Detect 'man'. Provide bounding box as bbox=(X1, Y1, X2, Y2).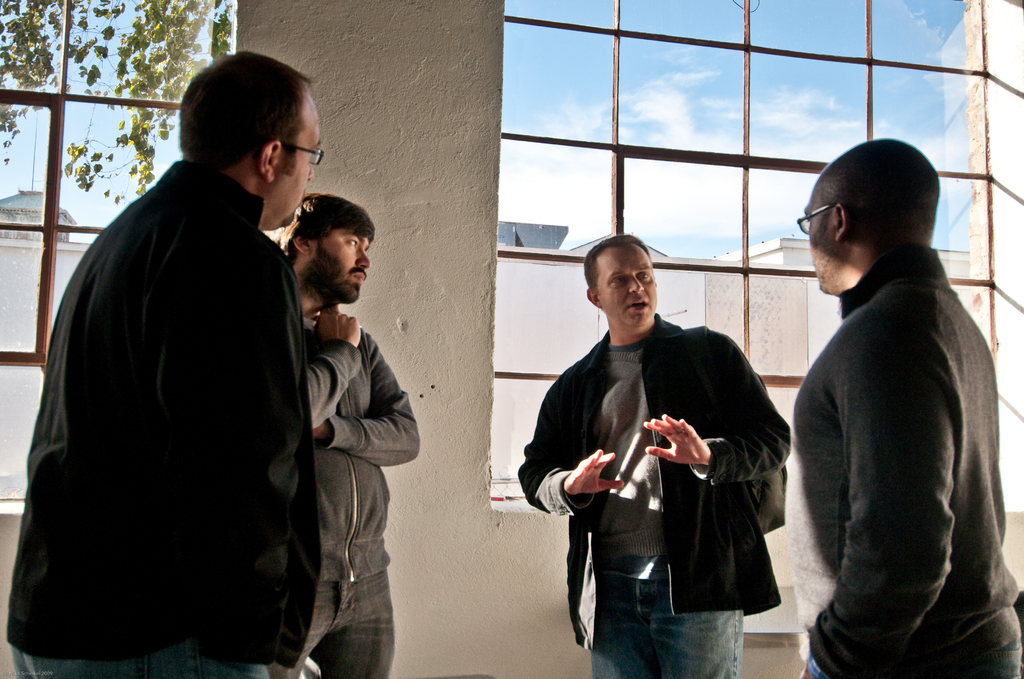
bbox=(513, 230, 787, 678).
